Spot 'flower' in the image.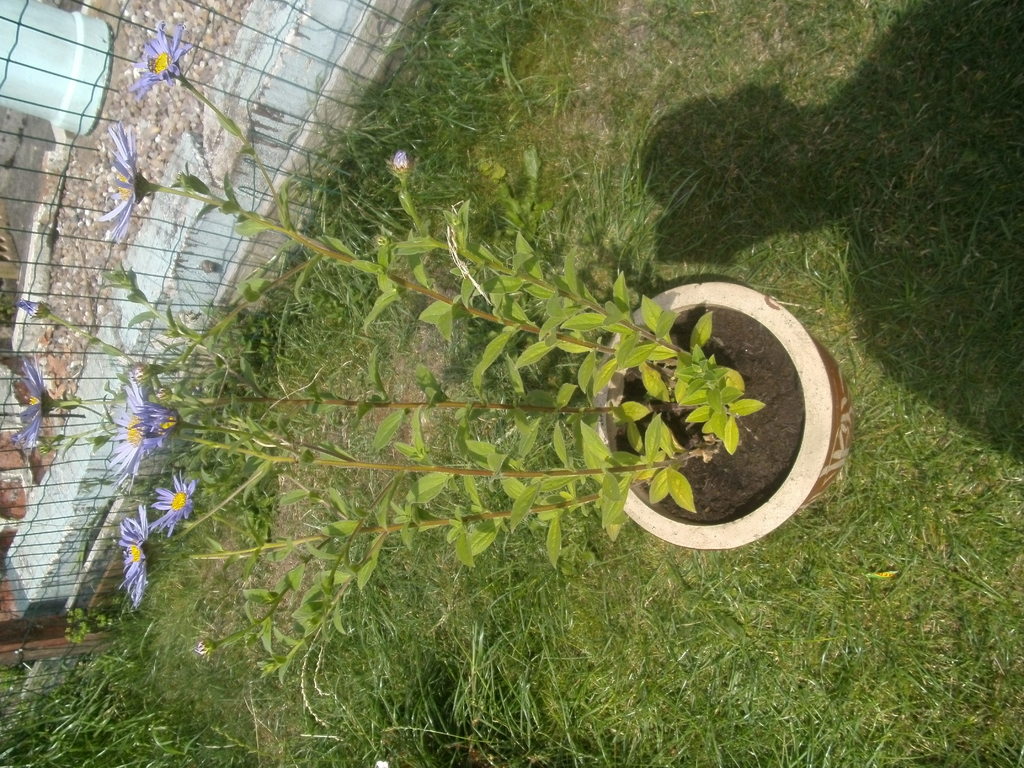
'flower' found at (x1=126, y1=22, x2=200, y2=95).
